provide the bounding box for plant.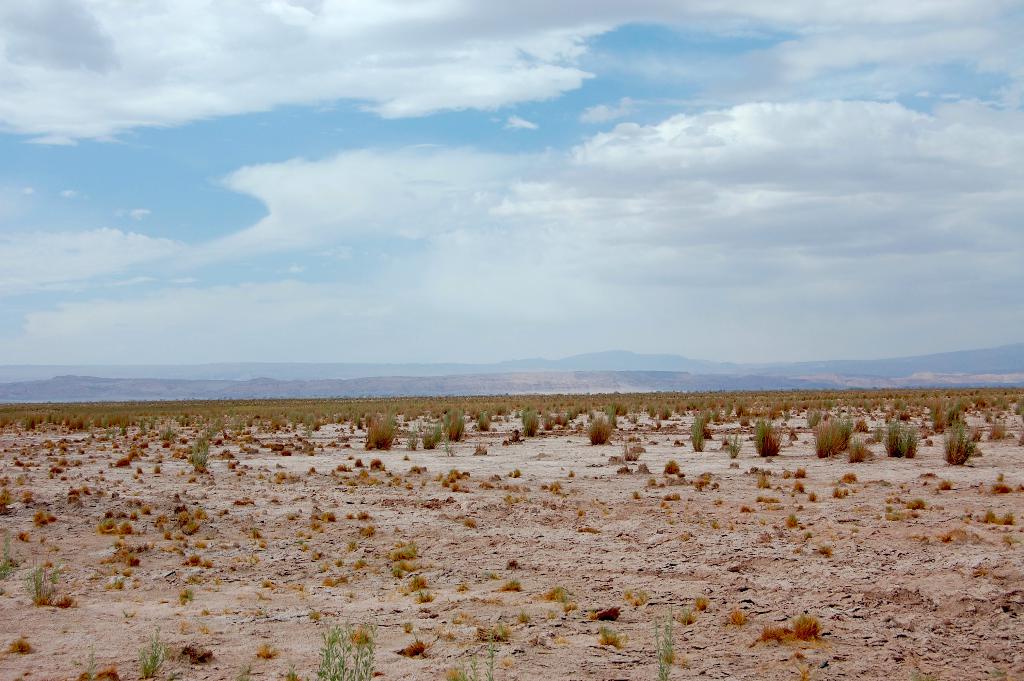
bbox=[543, 607, 556, 620].
